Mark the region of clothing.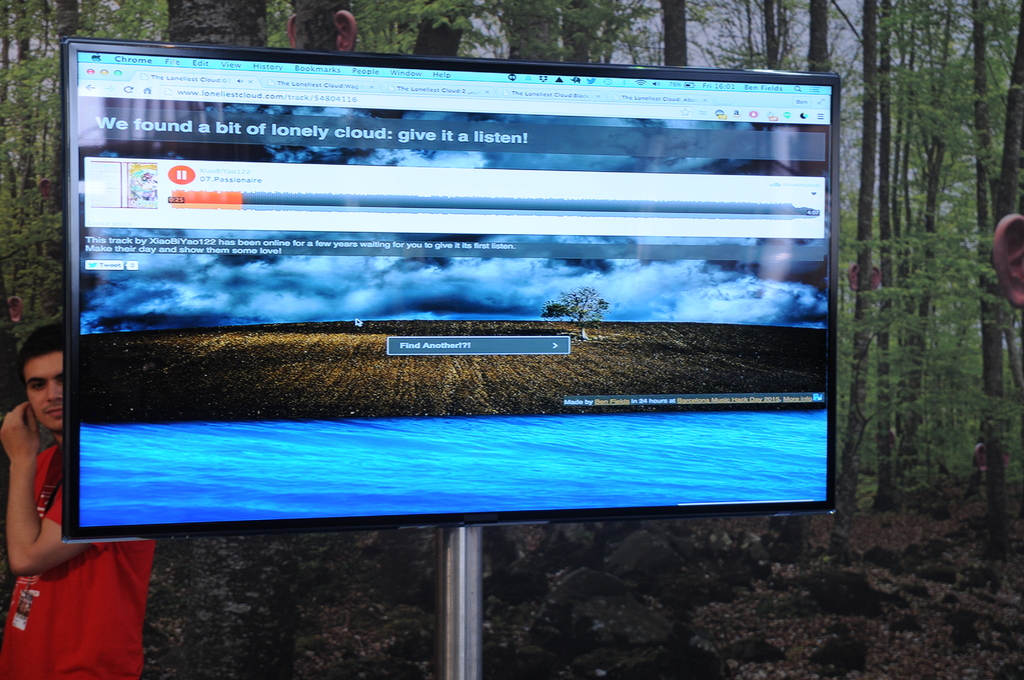
Region: Rect(0, 443, 142, 679).
